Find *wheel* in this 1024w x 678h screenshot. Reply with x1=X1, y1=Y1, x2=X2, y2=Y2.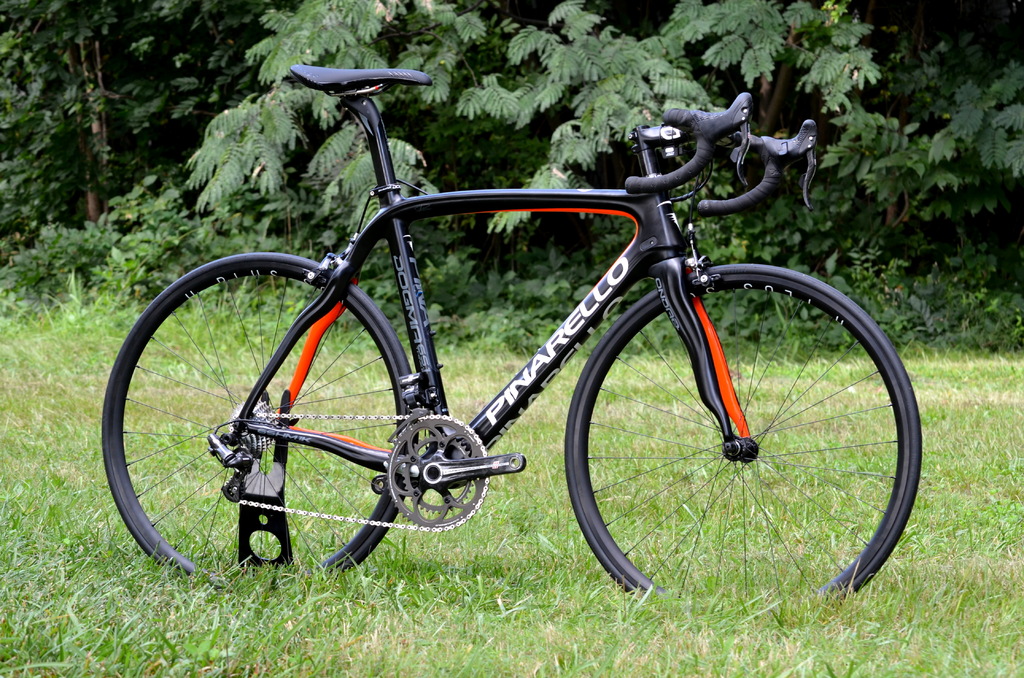
x1=128, y1=255, x2=508, y2=595.
